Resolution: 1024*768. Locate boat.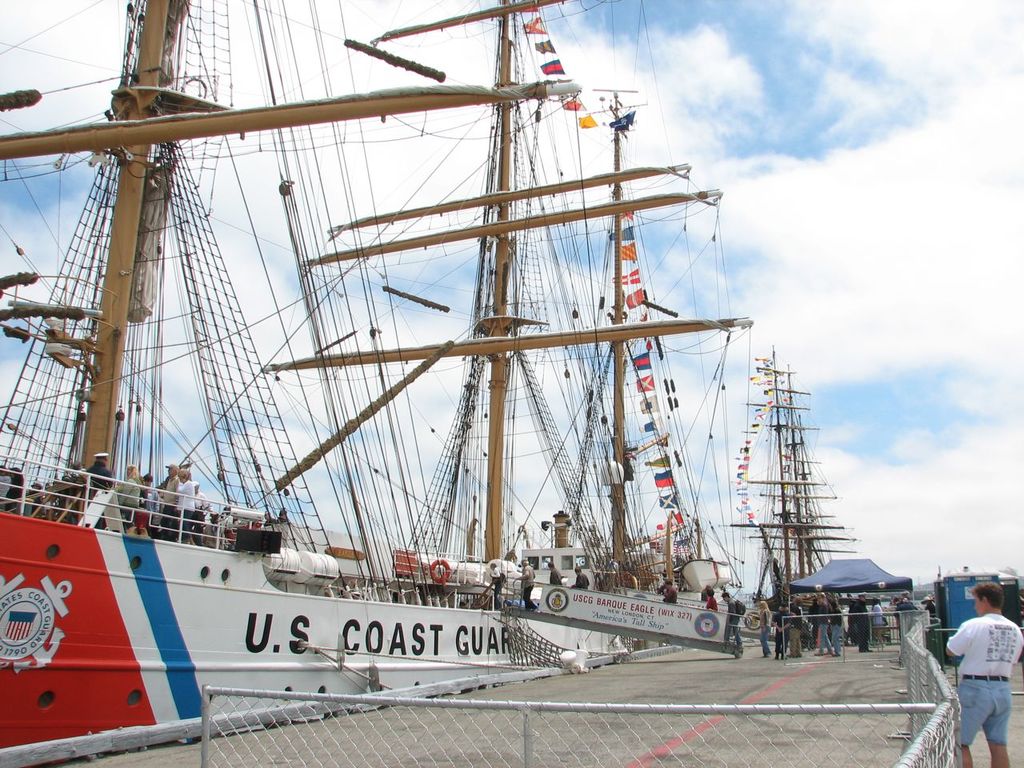
{"x1": 733, "y1": 341, "x2": 861, "y2": 639}.
